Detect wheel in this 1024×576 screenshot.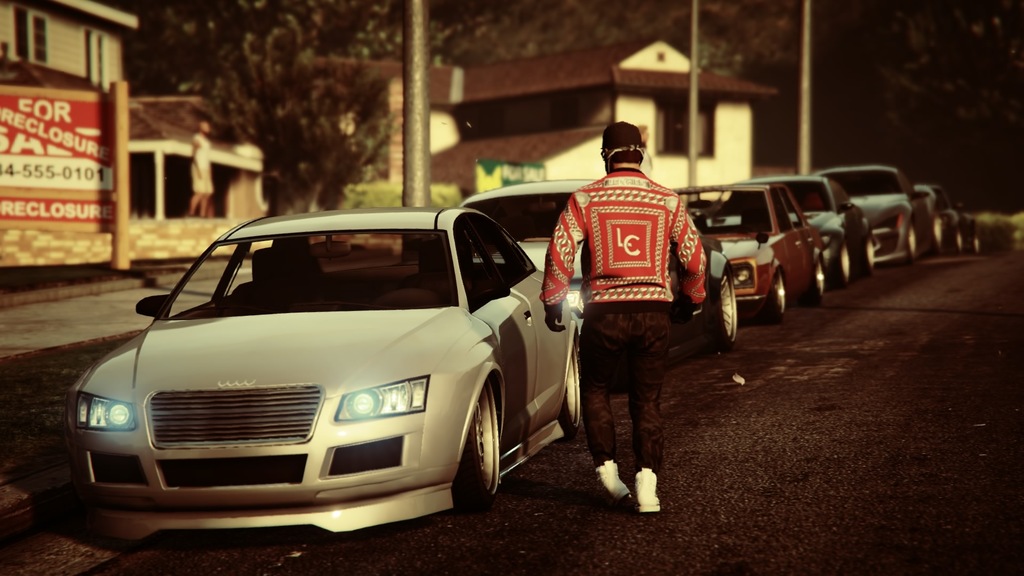
Detection: region(438, 372, 522, 500).
